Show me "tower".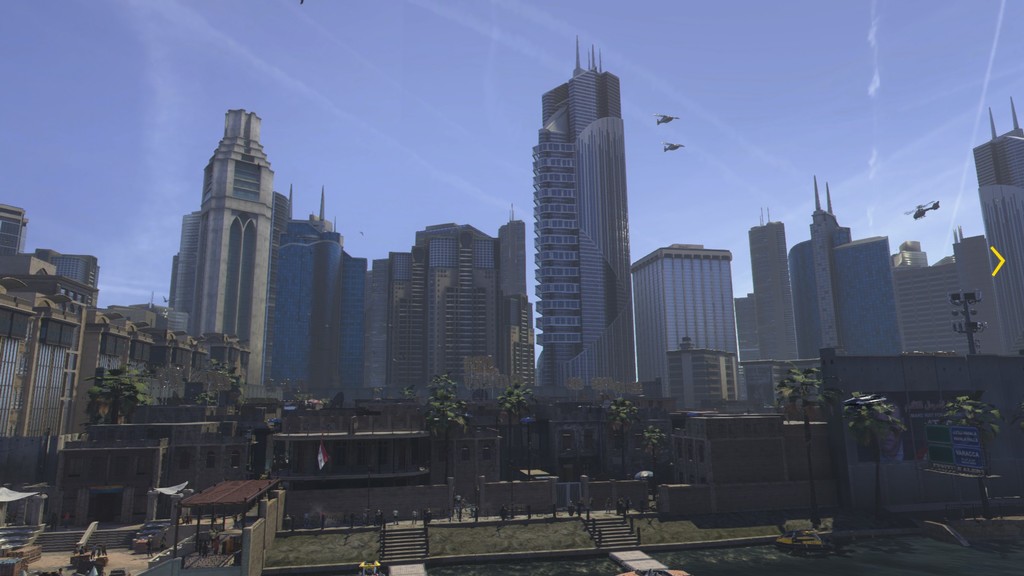
"tower" is here: BBox(788, 178, 909, 368).
